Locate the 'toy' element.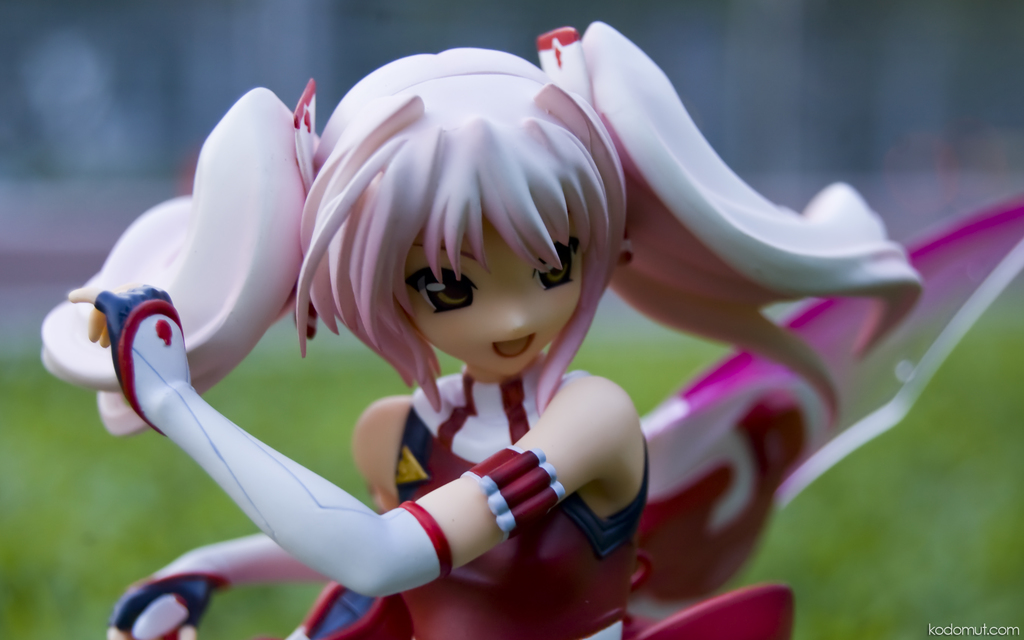
Element bbox: 18, 0, 1023, 639.
